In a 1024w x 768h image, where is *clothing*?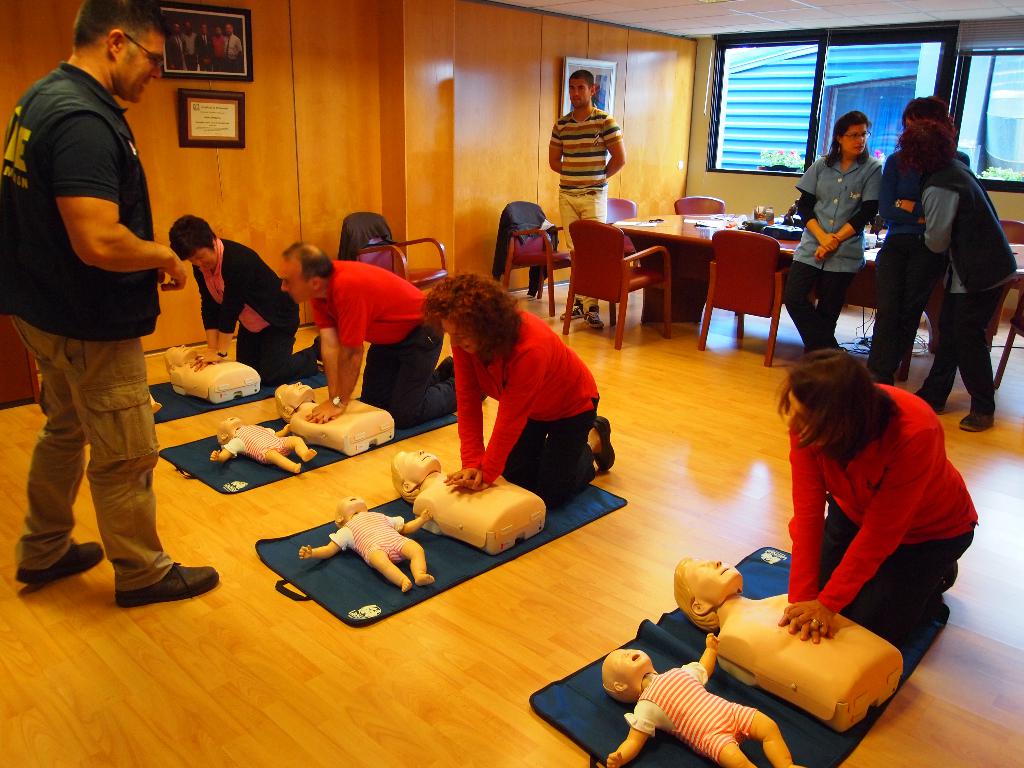
rect(915, 168, 1021, 424).
